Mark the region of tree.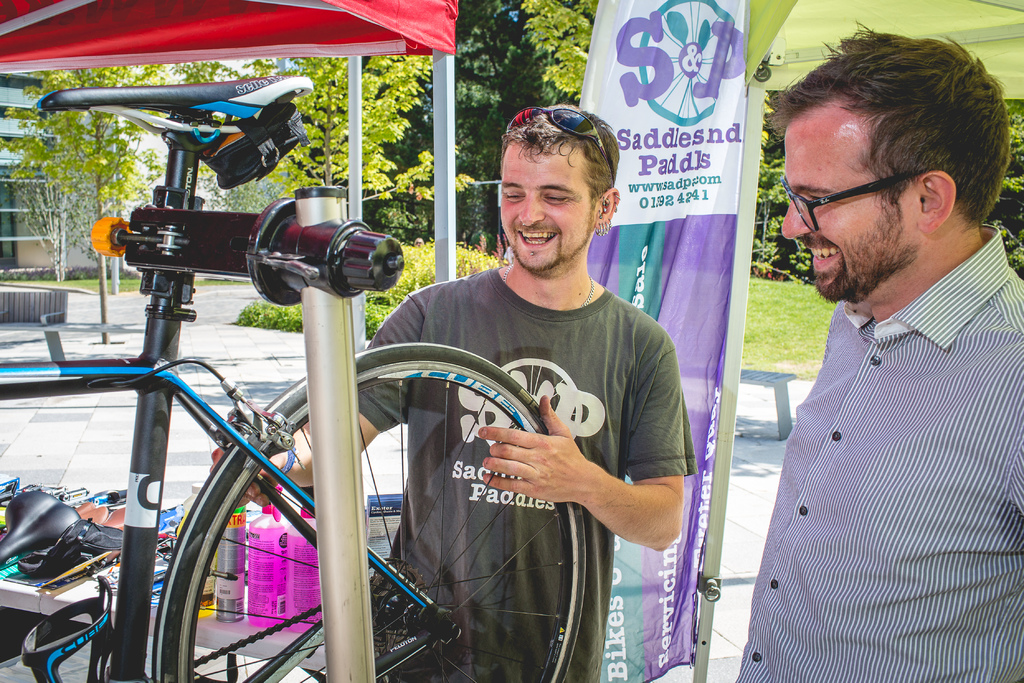
Region: 753:90:779:281.
